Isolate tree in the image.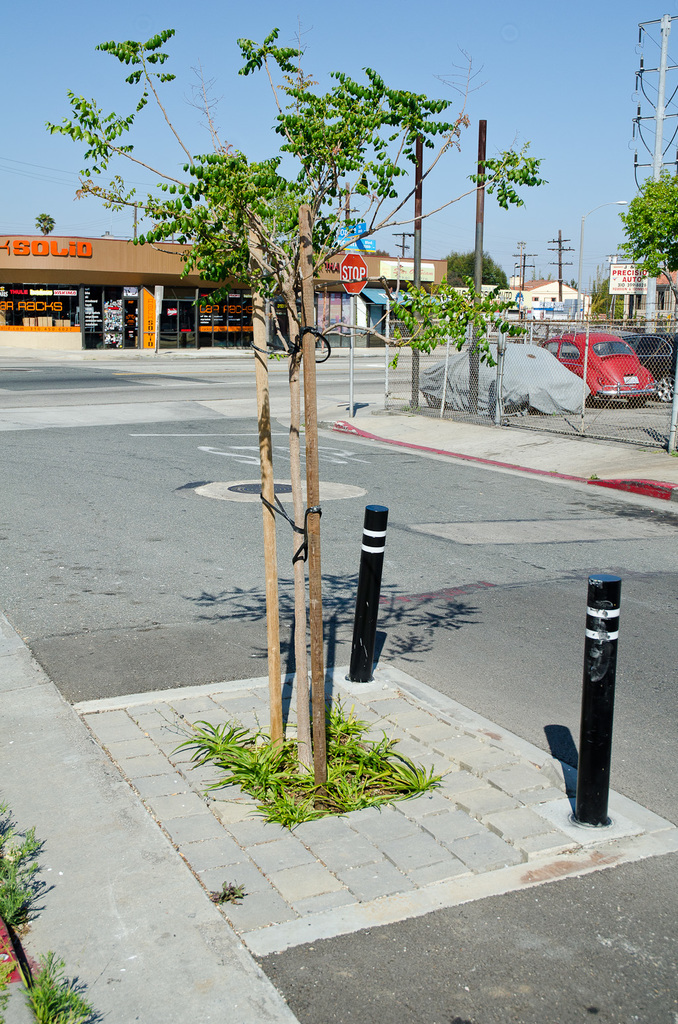
Isolated region: box=[442, 253, 511, 287].
